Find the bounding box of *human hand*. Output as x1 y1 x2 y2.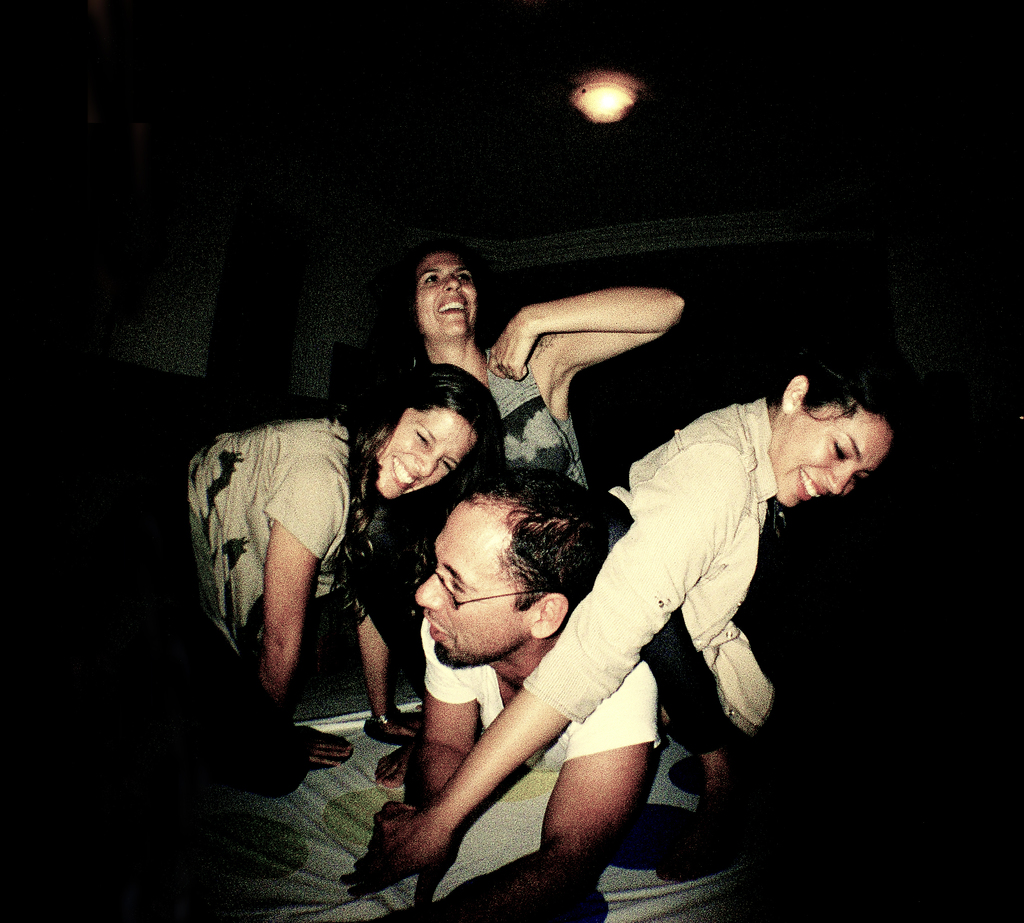
488 314 537 382.
